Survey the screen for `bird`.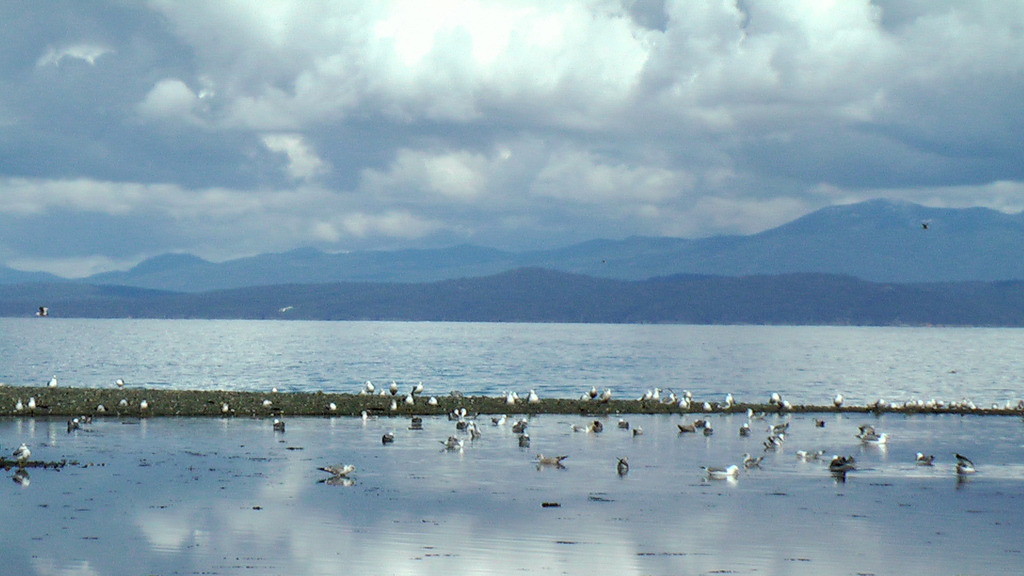
Survey found: locate(536, 447, 578, 470).
